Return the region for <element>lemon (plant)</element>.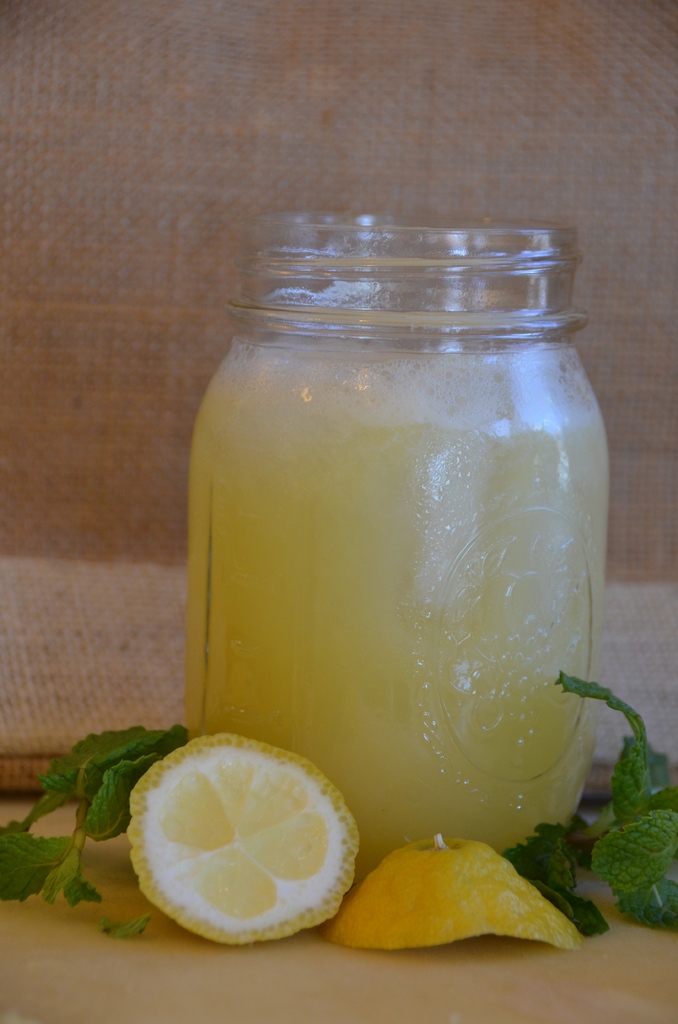
bbox=[122, 725, 357, 942].
